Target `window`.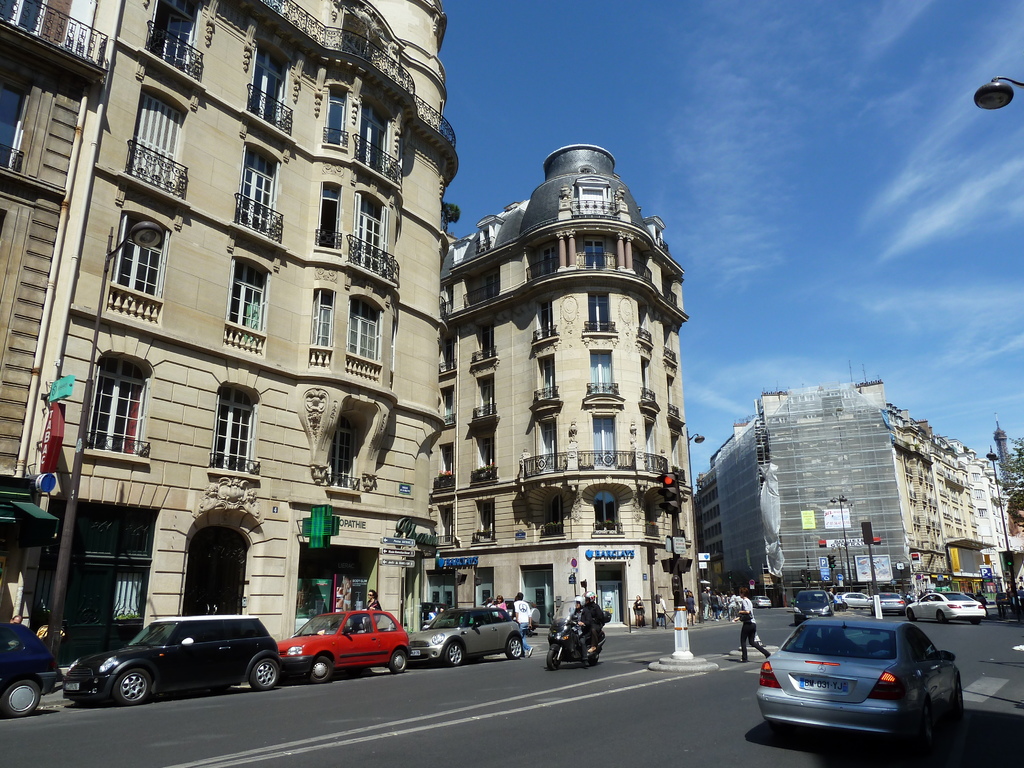
Target region: <bbox>355, 285, 394, 373</bbox>.
